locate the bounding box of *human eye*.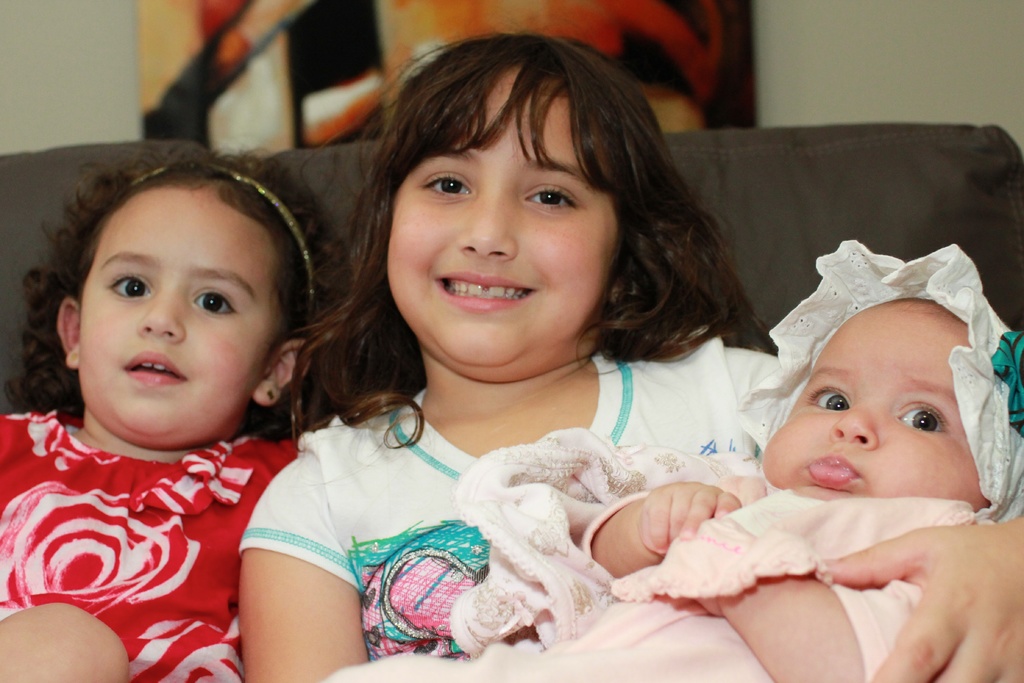
Bounding box: bbox(893, 403, 941, 438).
